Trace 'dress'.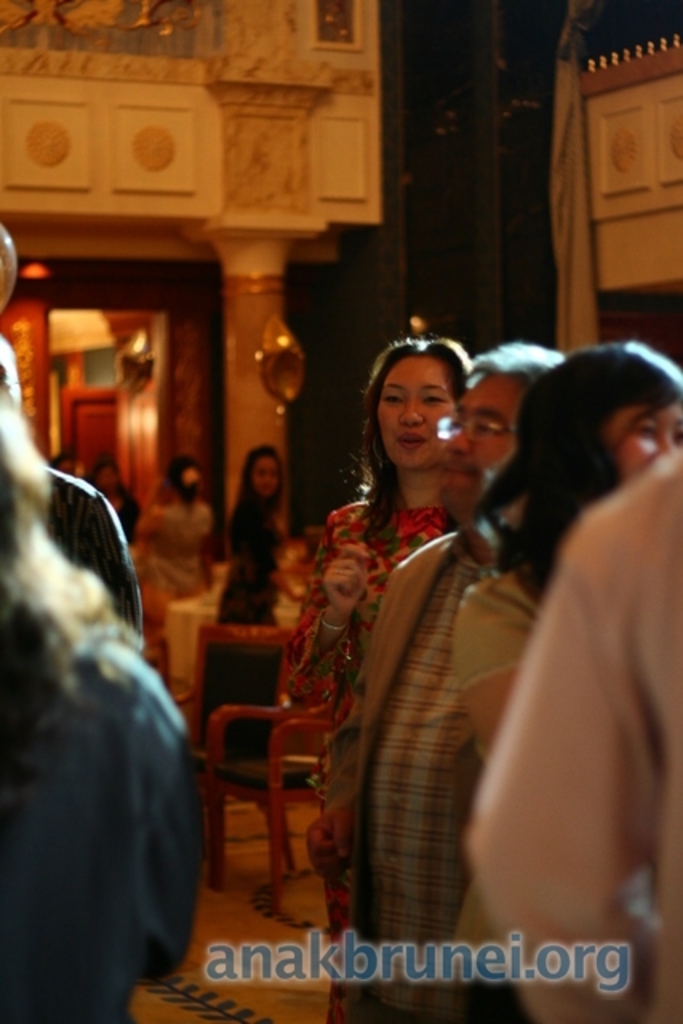
Traced to (x1=190, y1=499, x2=280, y2=774).
